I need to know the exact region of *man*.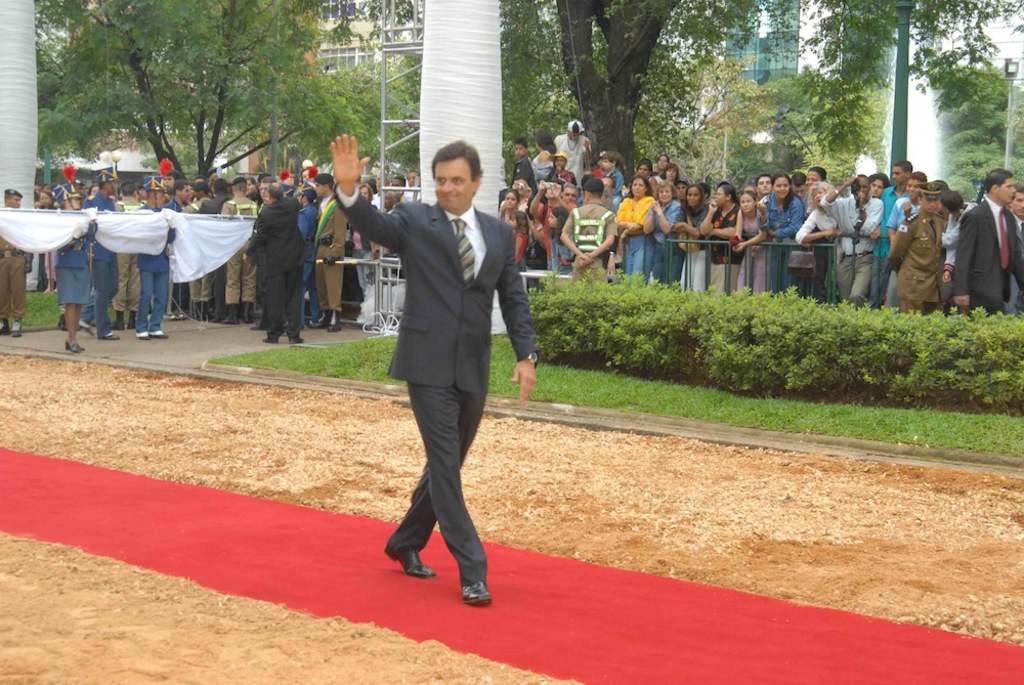
Region: BBox(83, 164, 116, 337).
